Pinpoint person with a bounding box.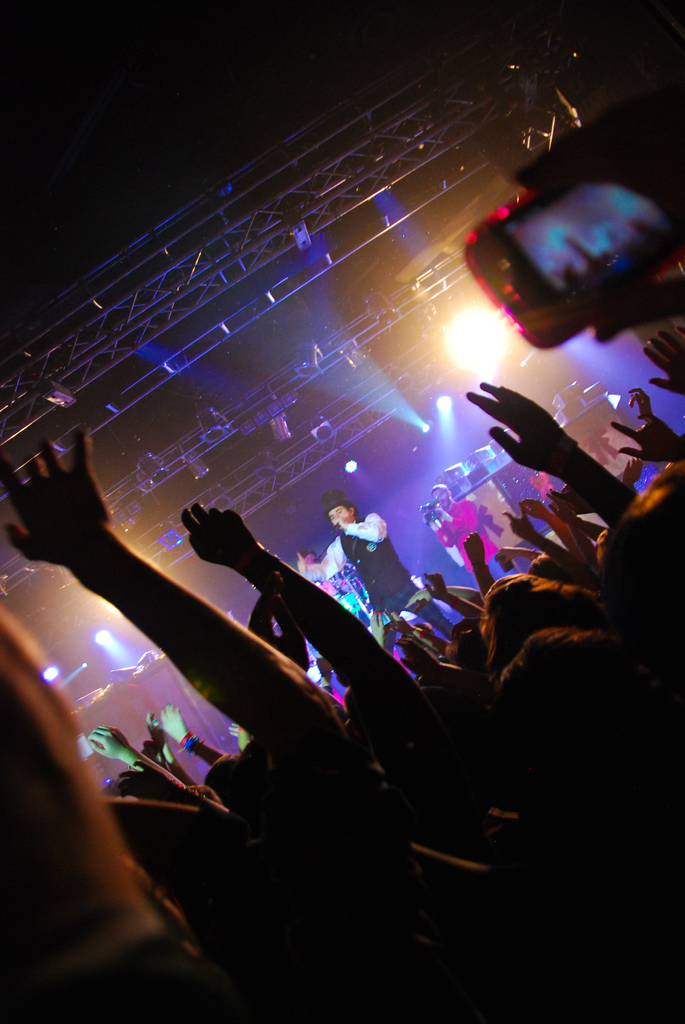
pyautogui.locateOnScreen(290, 502, 463, 647).
